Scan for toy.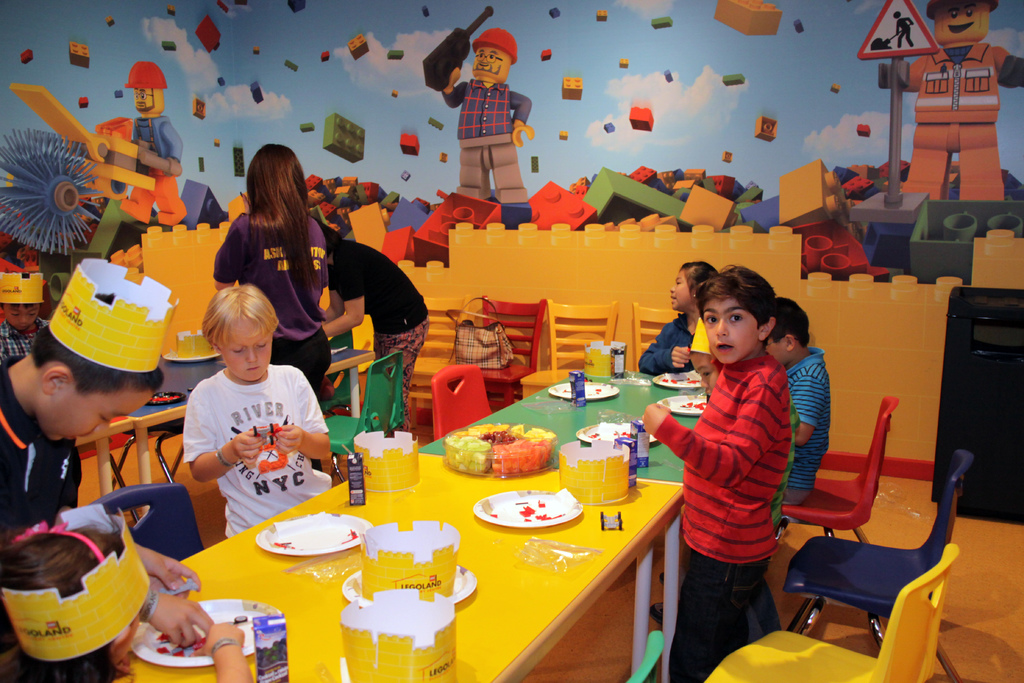
Scan result: {"x1": 301, "y1": 122, "x2": 314, "y2": 134}.
